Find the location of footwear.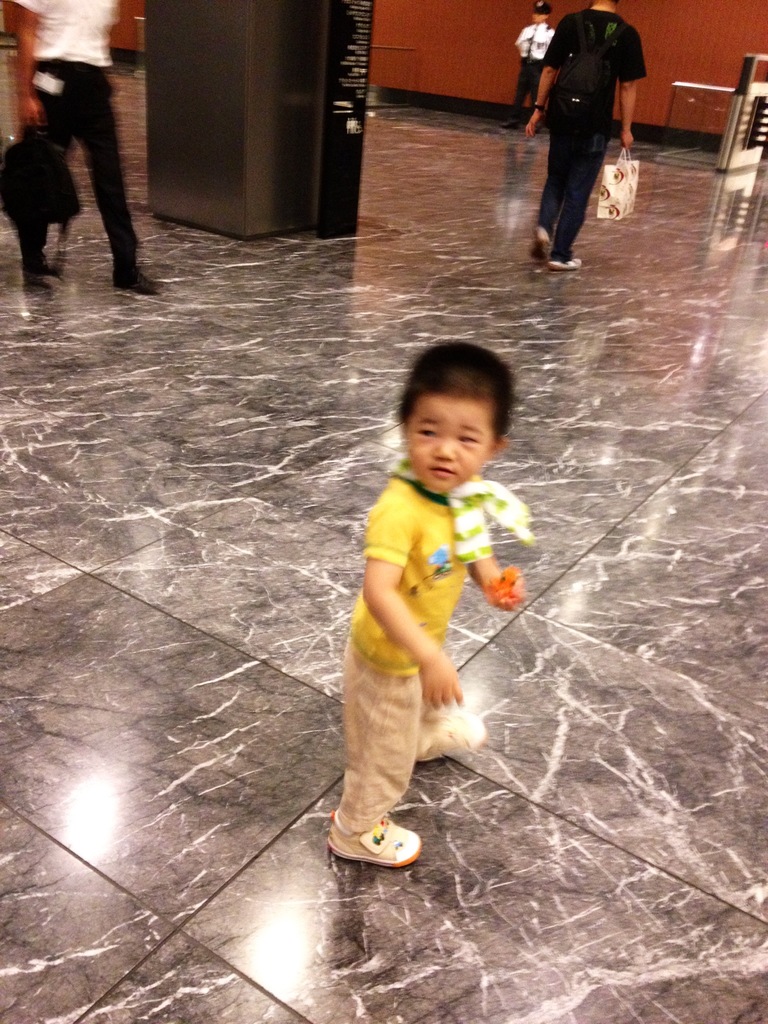
Location: (x1=22, y1=257, x2=47, y2=291).
